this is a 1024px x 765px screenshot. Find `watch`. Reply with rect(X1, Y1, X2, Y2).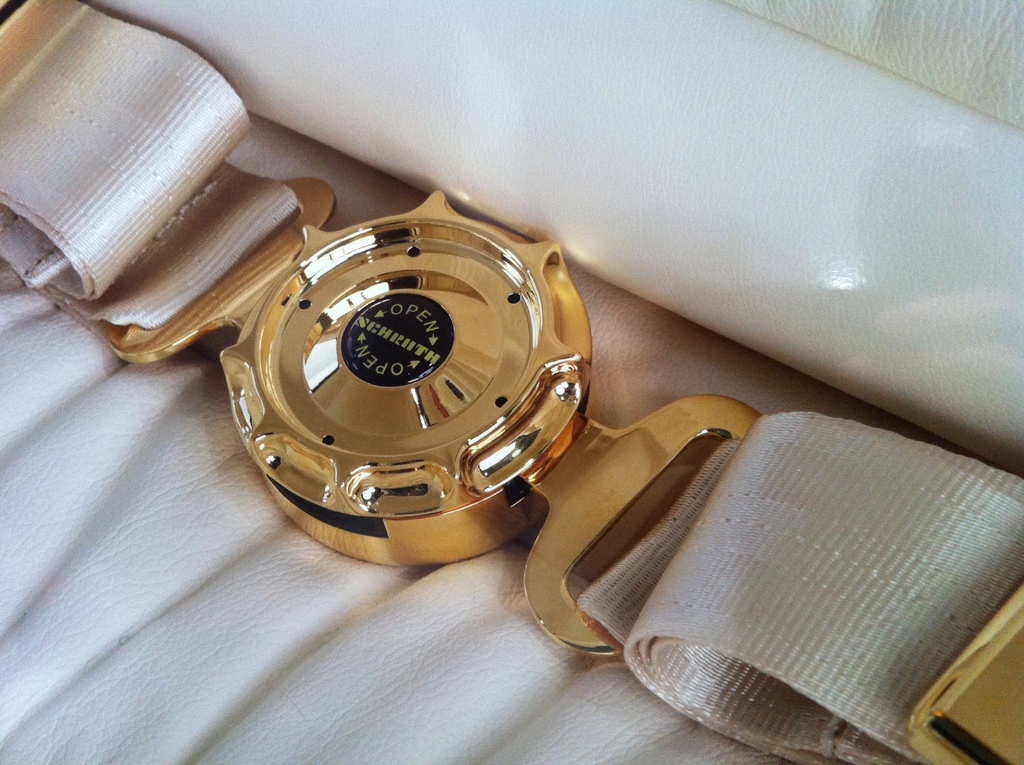
rect(0, 0, 1023, 764).
